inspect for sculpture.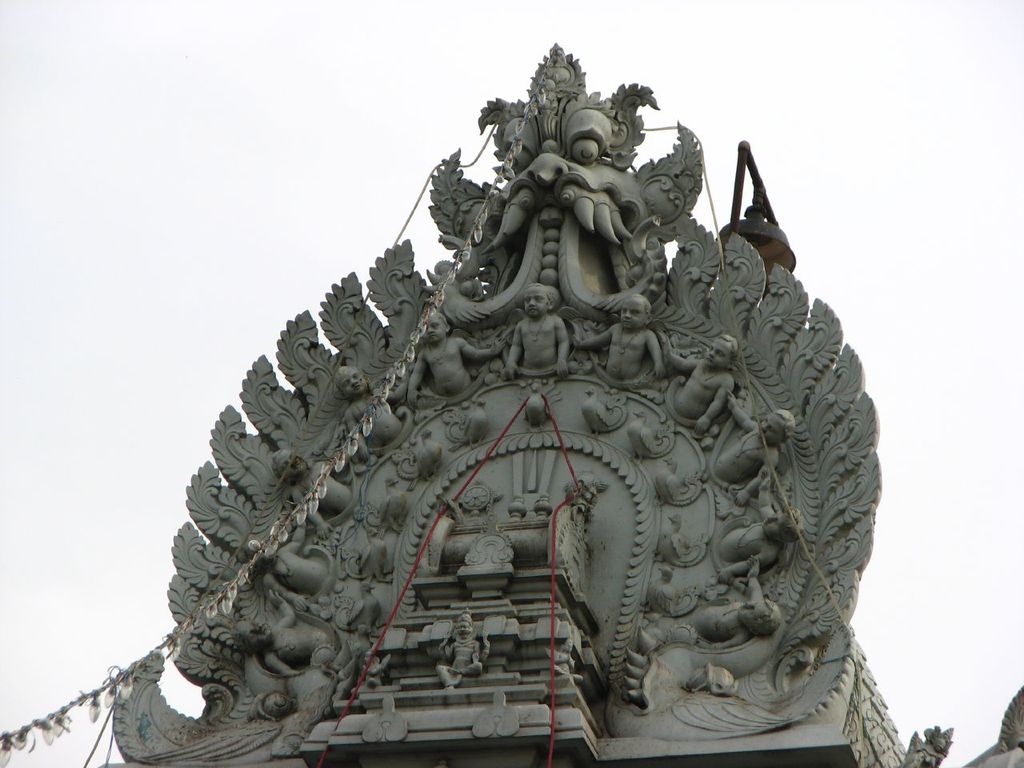
Inspection: 103,59,920,761.
